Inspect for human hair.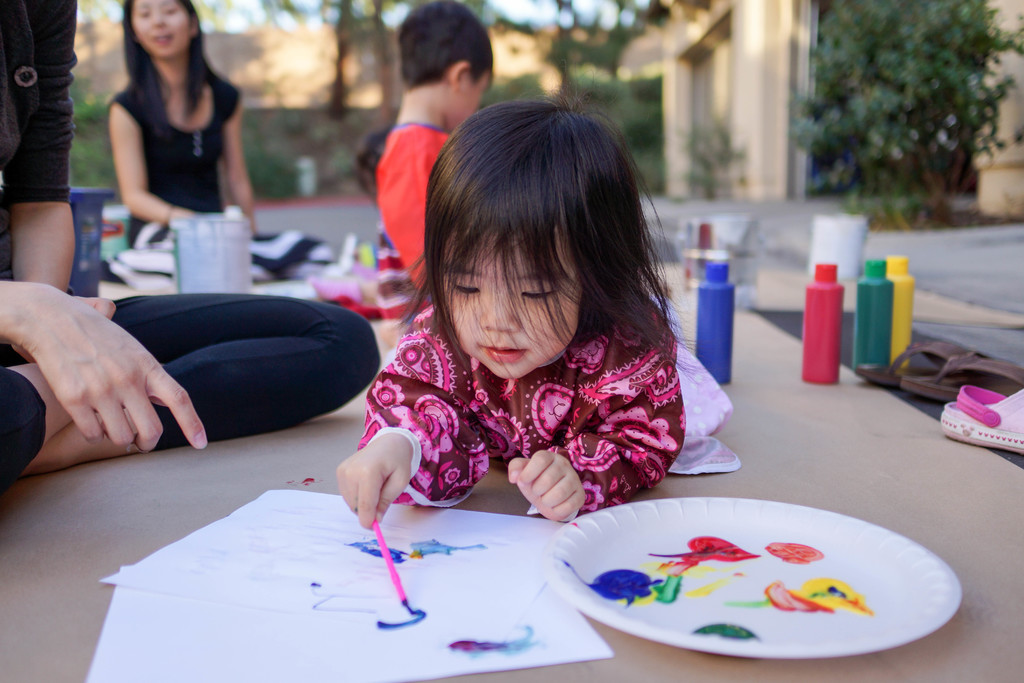
Inspection: [412, 104, 690, 368].
